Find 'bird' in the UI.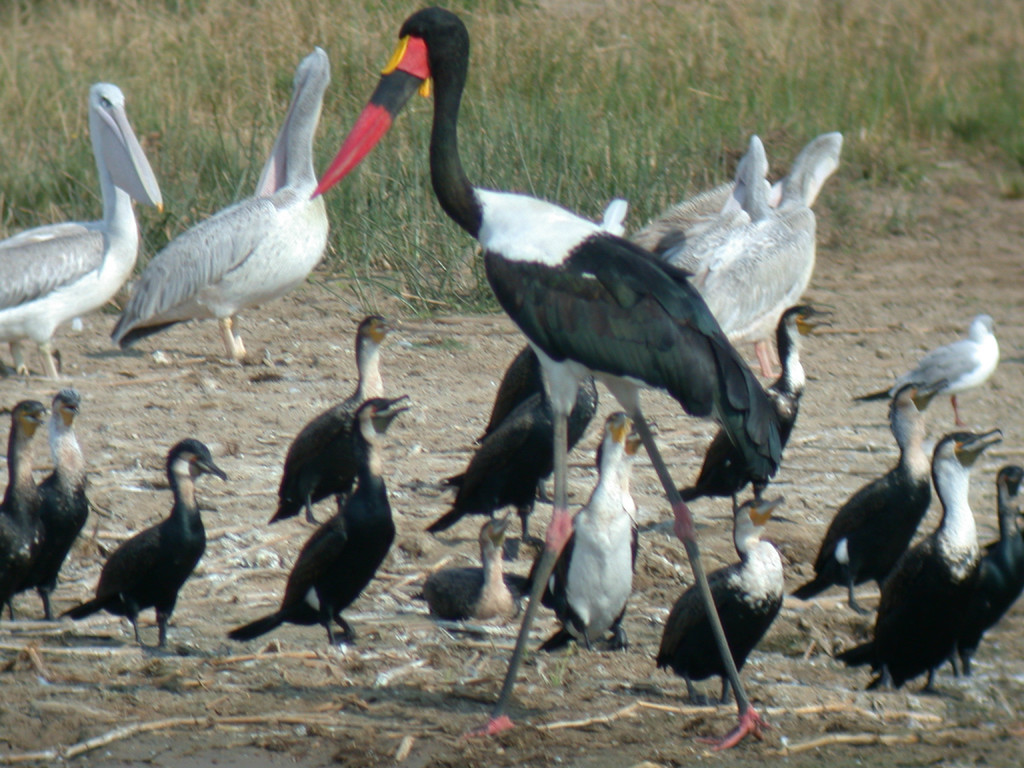
UI element at left=650, top=134, right=847, bottom=397.
